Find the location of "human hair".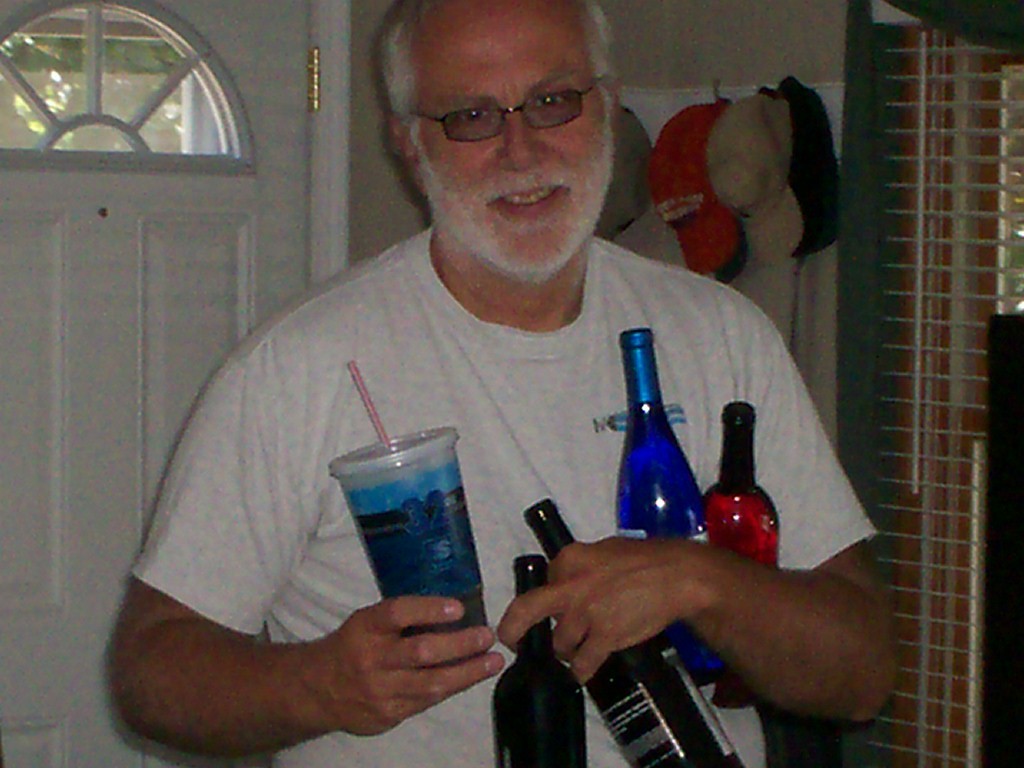
Location: bbox=[366, 13, 612, 145].
